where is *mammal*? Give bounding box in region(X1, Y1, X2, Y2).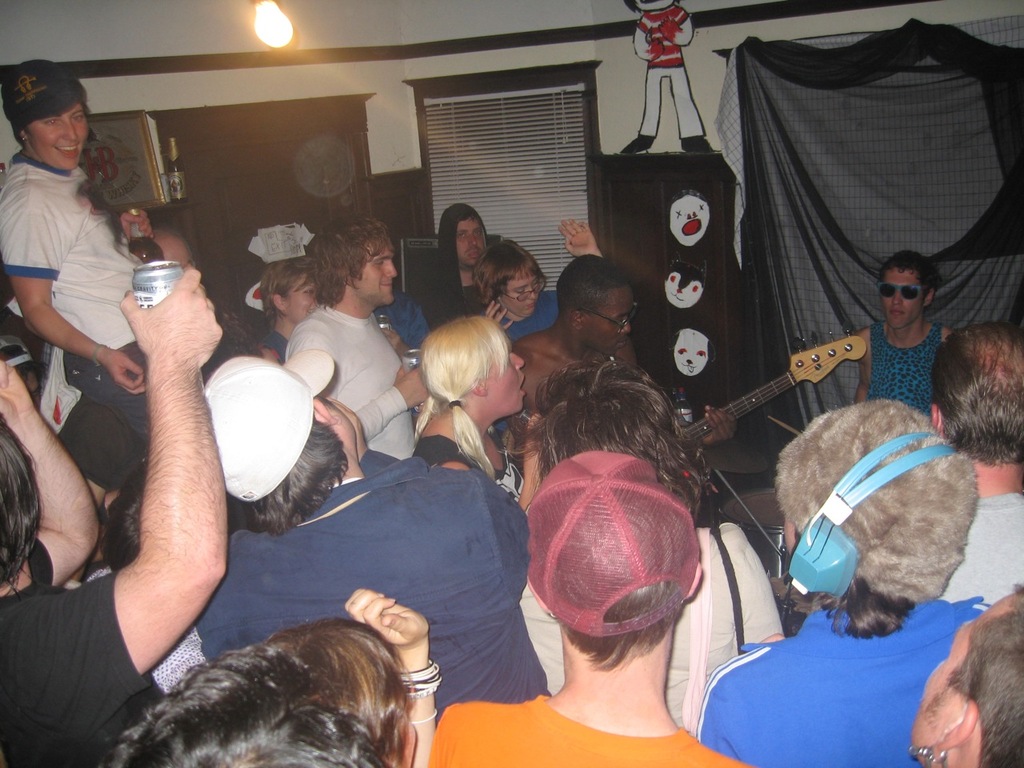
region(835, 245, 957, 414).
